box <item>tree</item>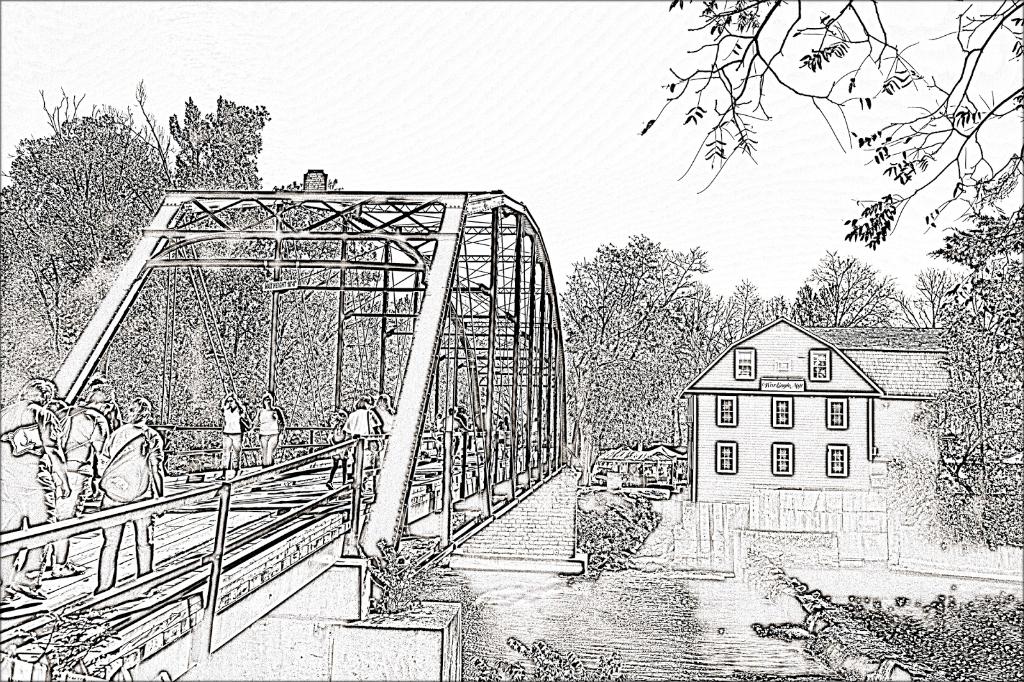
bbox=[733, 241, 910, 342]
